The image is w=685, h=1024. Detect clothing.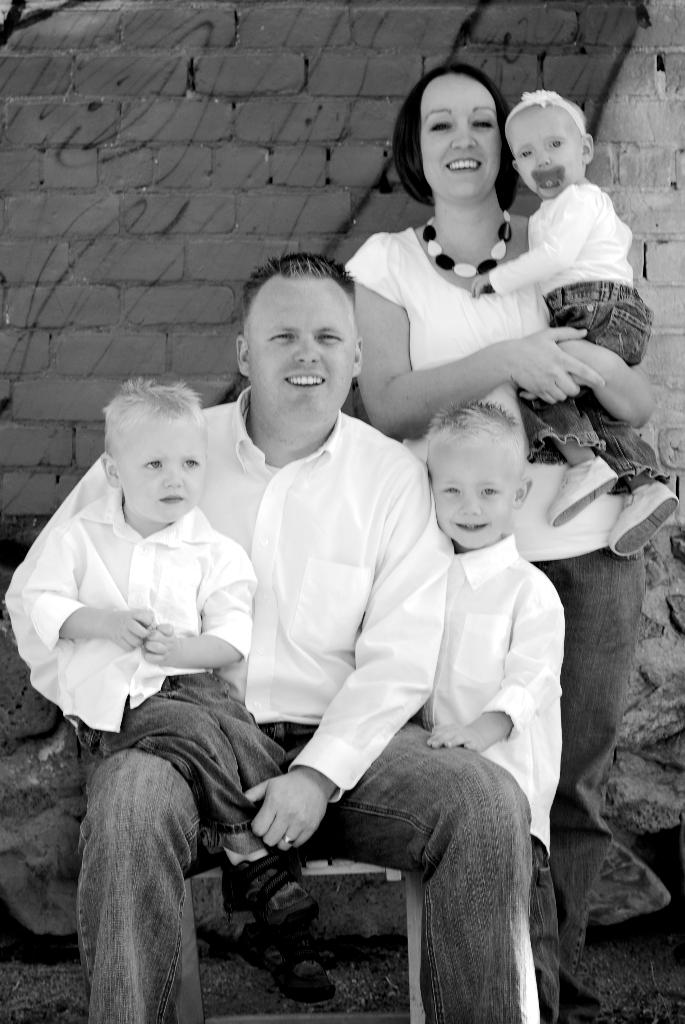
Detection: [335,201,614,533].
